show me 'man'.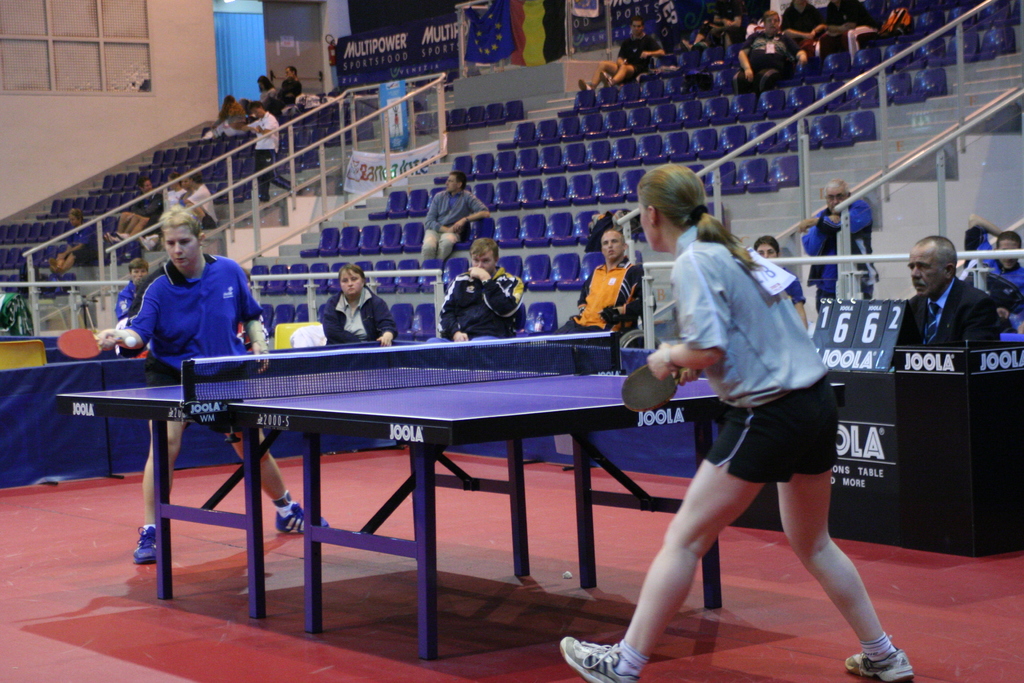
'man' is here: Rect(795, 178, 874, 316).
